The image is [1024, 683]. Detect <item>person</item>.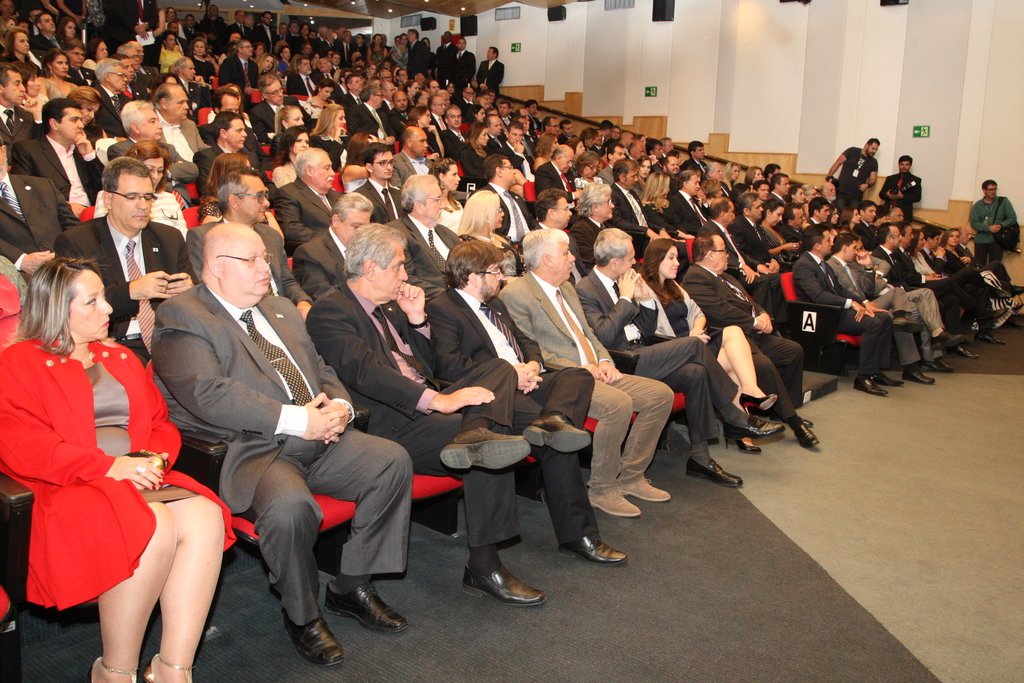
Detection: [271, 124, 312, 191].
